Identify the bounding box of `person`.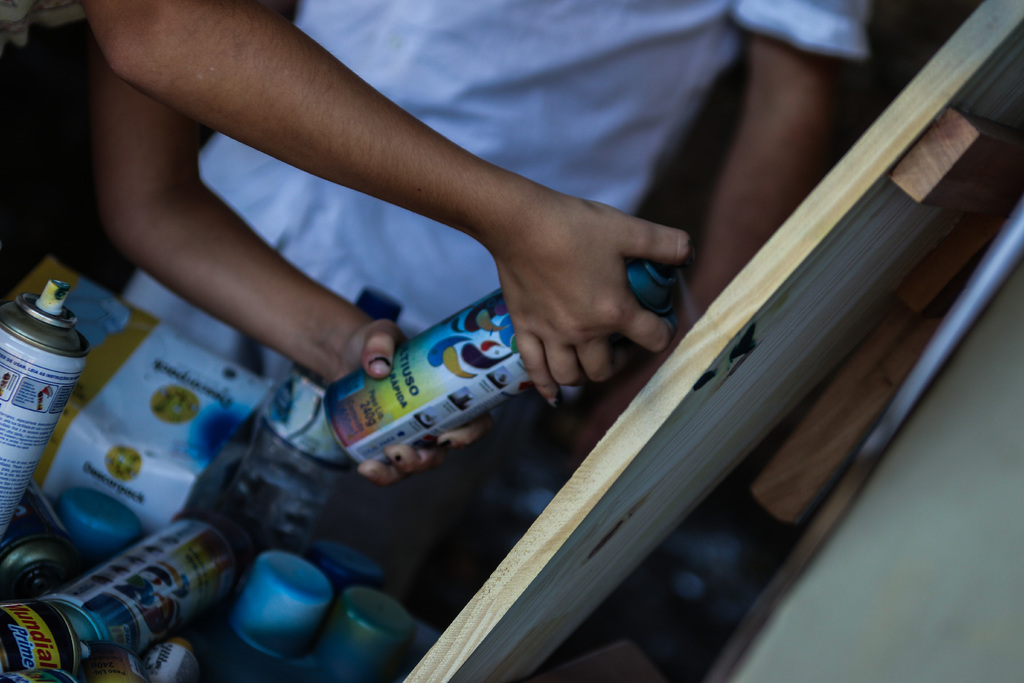
l=0, t=0, r=877, b=612.
